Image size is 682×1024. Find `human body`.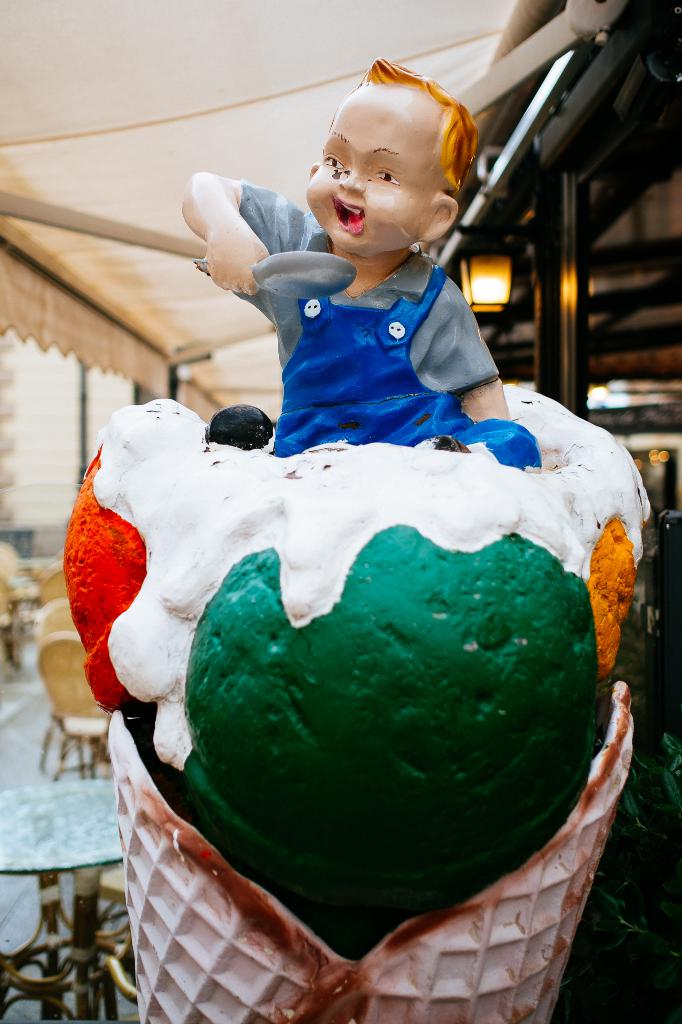
x1=177 y1=75 x2=535 y2=488.
